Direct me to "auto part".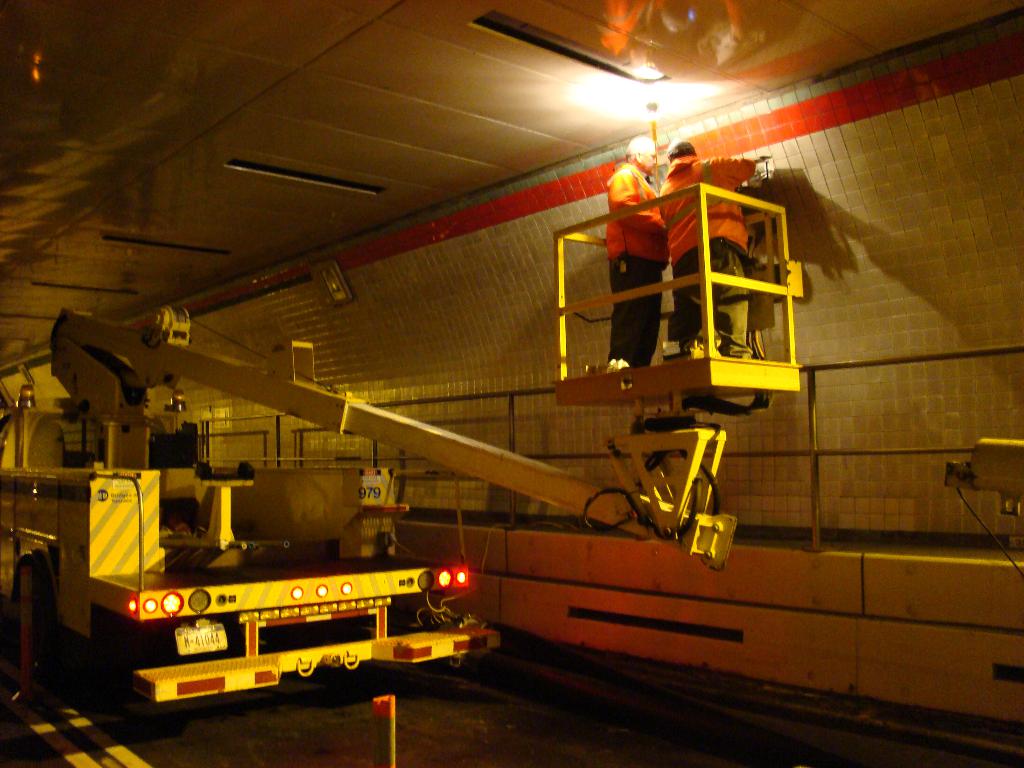
Direction: rect(129, 570, 484, 610).
